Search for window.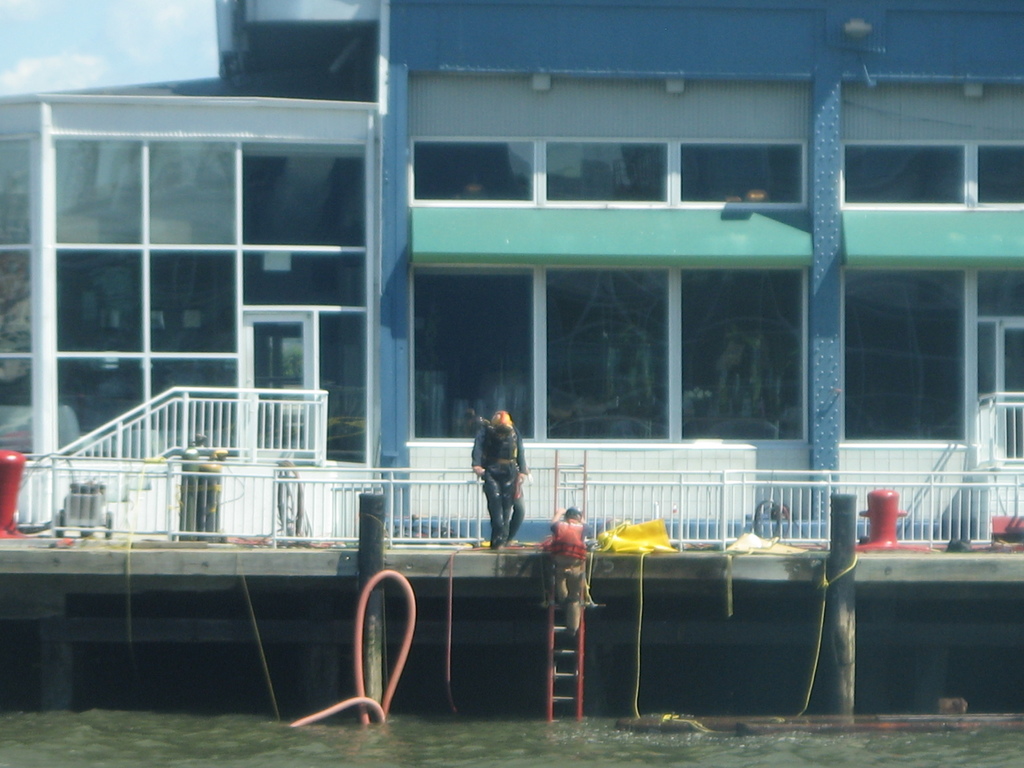
Found at (left=0, top=132, right=39, bottom=461).
